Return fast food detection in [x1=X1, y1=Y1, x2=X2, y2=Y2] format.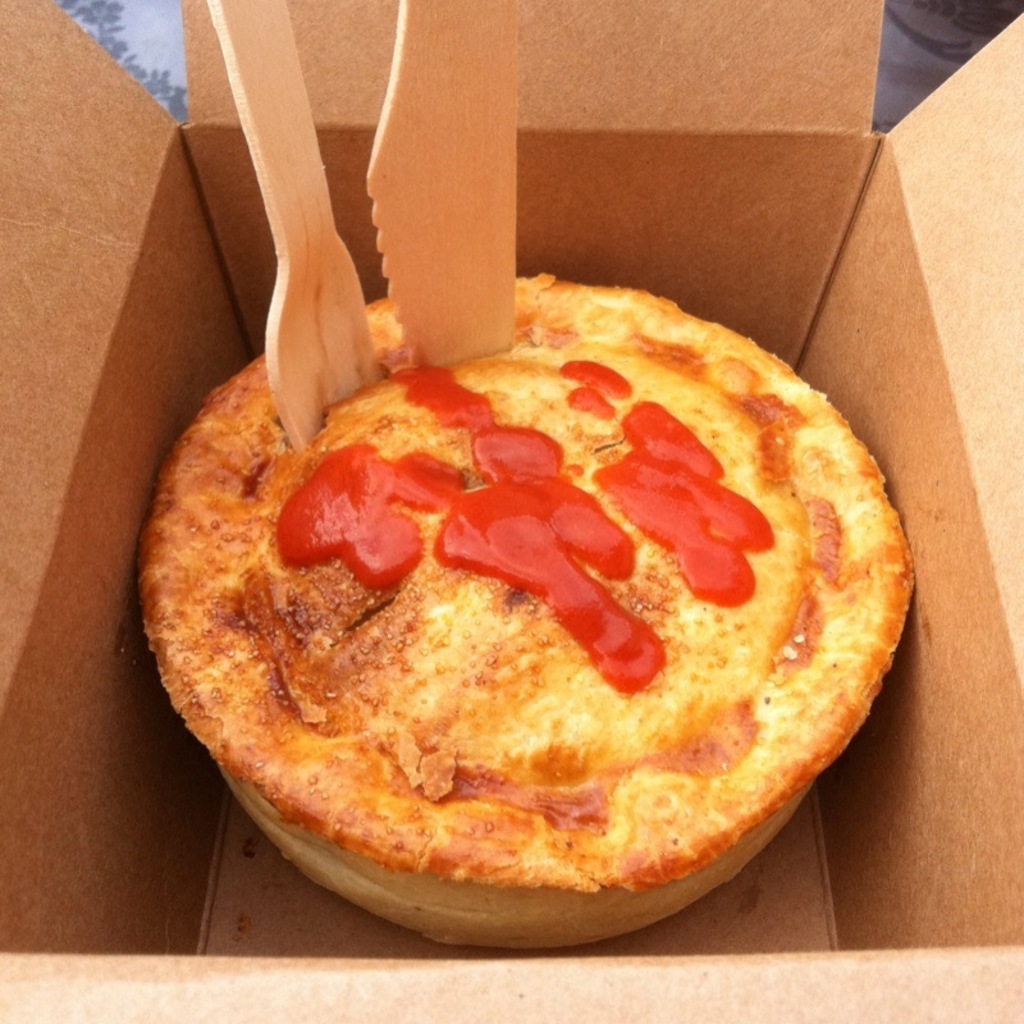
[x1=138, y1=268, x2=909, y2=950].
